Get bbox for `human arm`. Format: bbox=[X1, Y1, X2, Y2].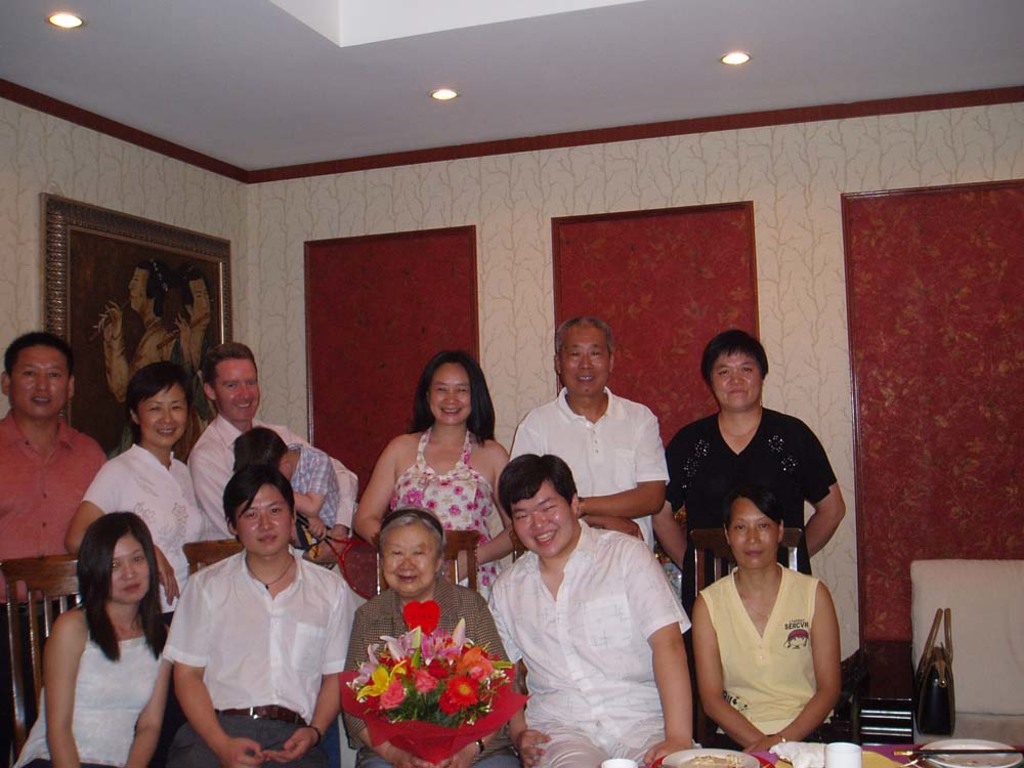
bbox=[746, 581, 845, 761].
